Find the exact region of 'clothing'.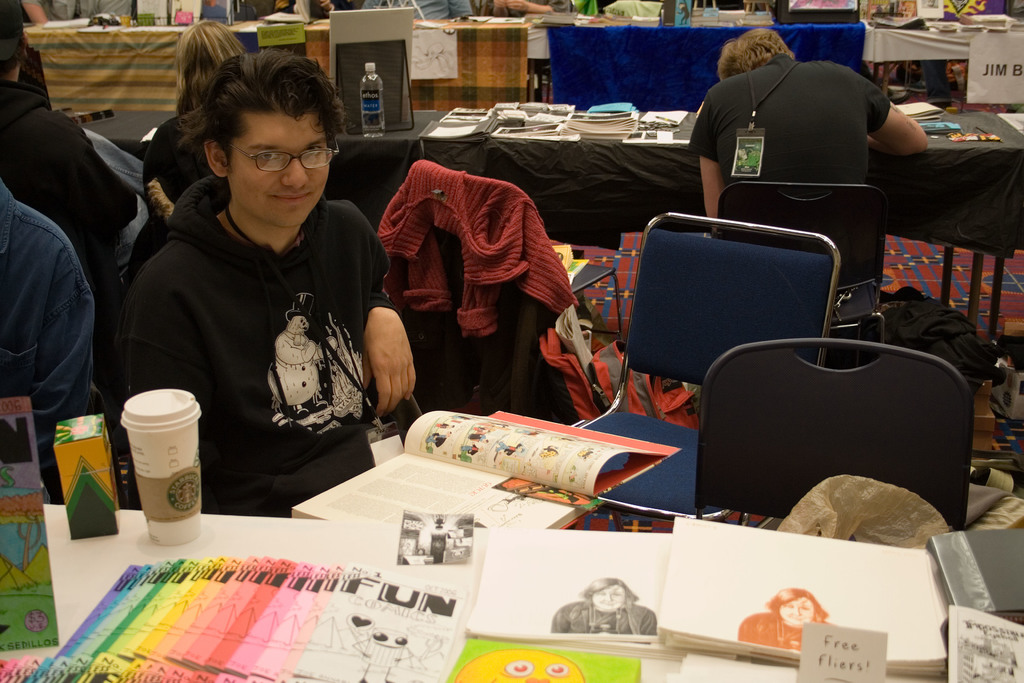
Exact region: detection(686, 55, 891, 179).
